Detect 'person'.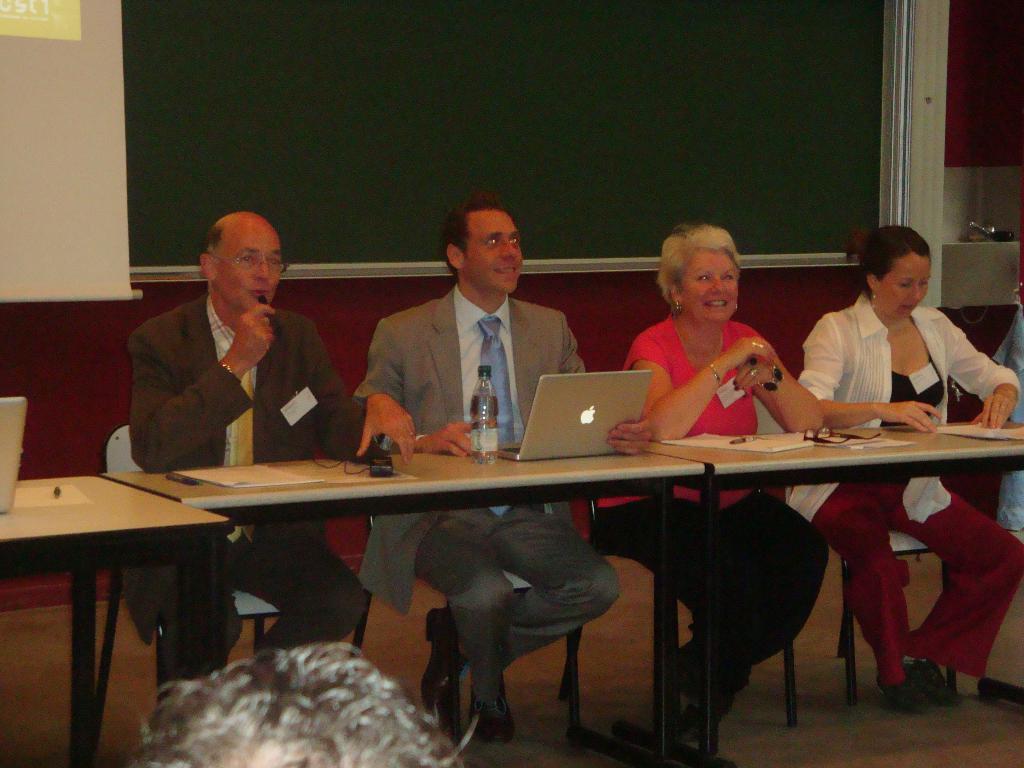
Detected at <region>601, 219, 824, 767</region>.
